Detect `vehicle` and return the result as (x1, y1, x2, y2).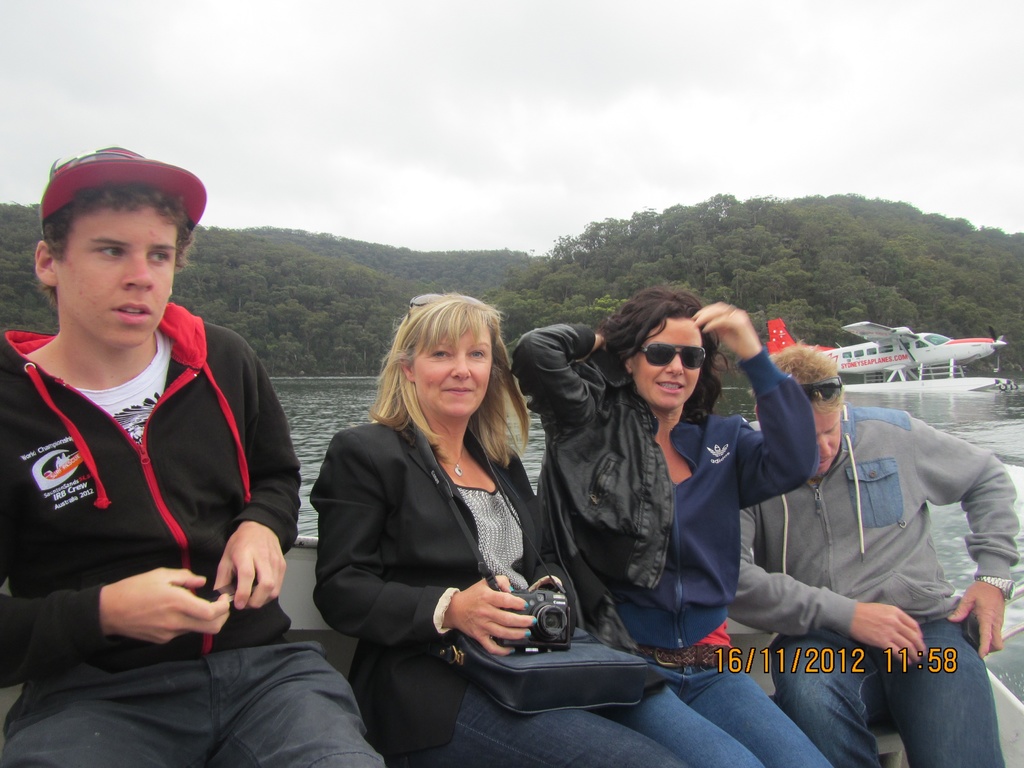
(765, 316, 1007, 393).
